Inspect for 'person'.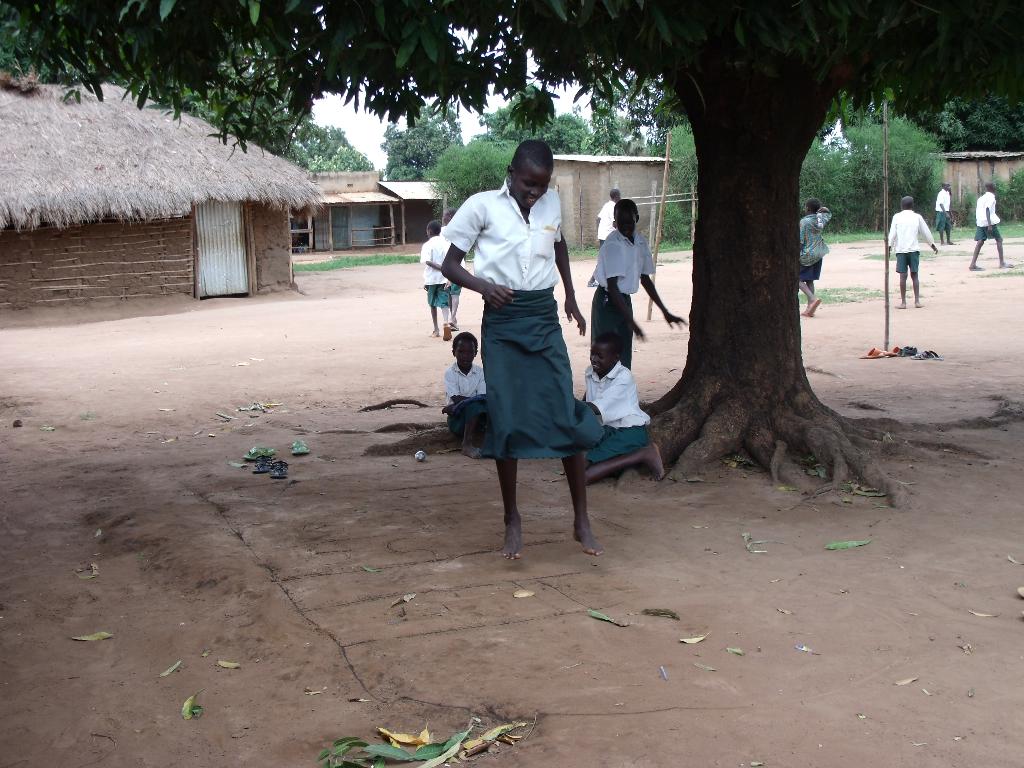
Inspection: Rect(438, 333, 495, 463).
